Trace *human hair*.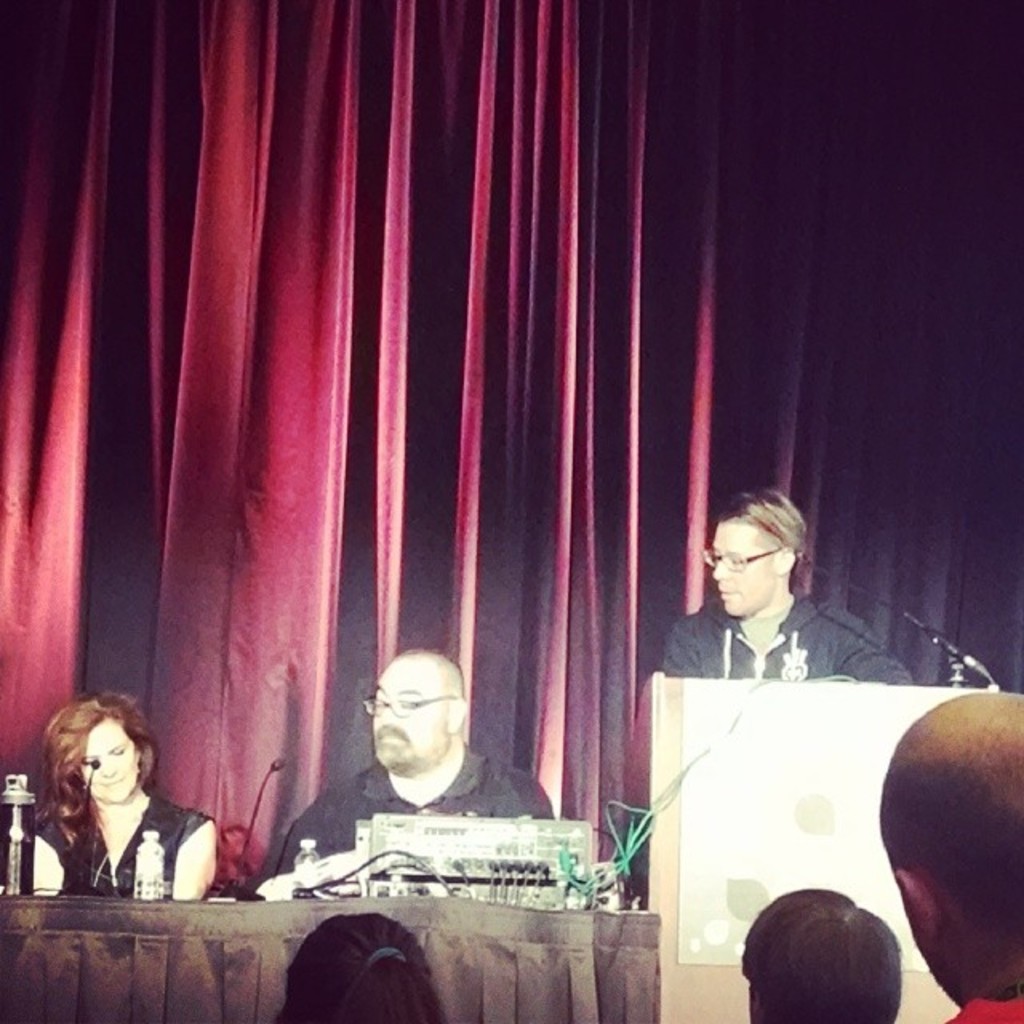
Traced to (34,688,162,854).
